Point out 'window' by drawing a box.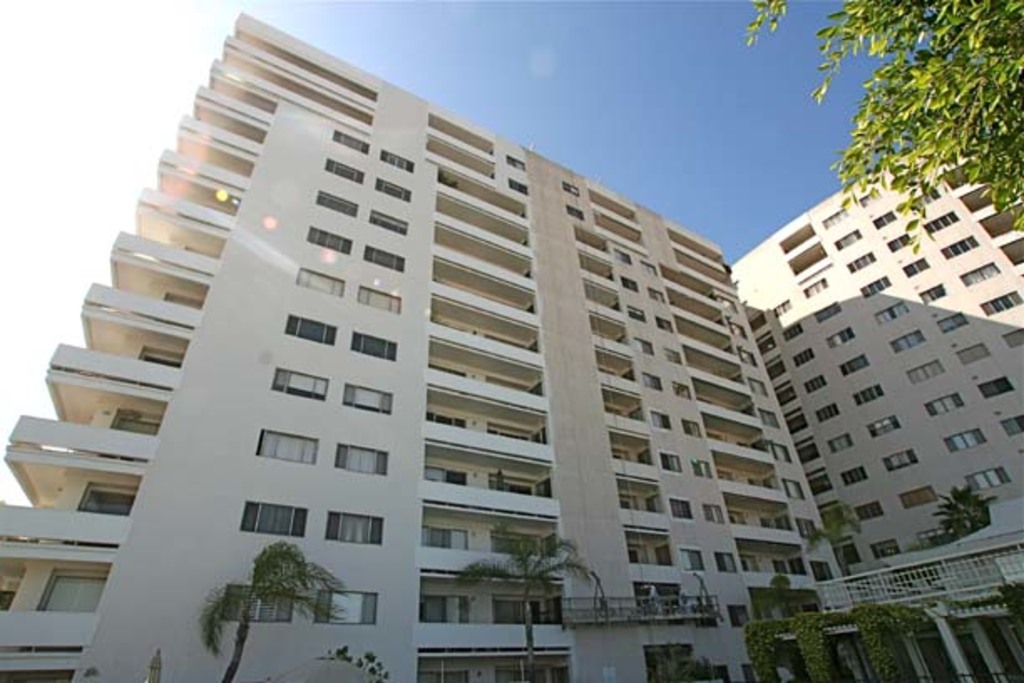
751, 311, 763, 330.
